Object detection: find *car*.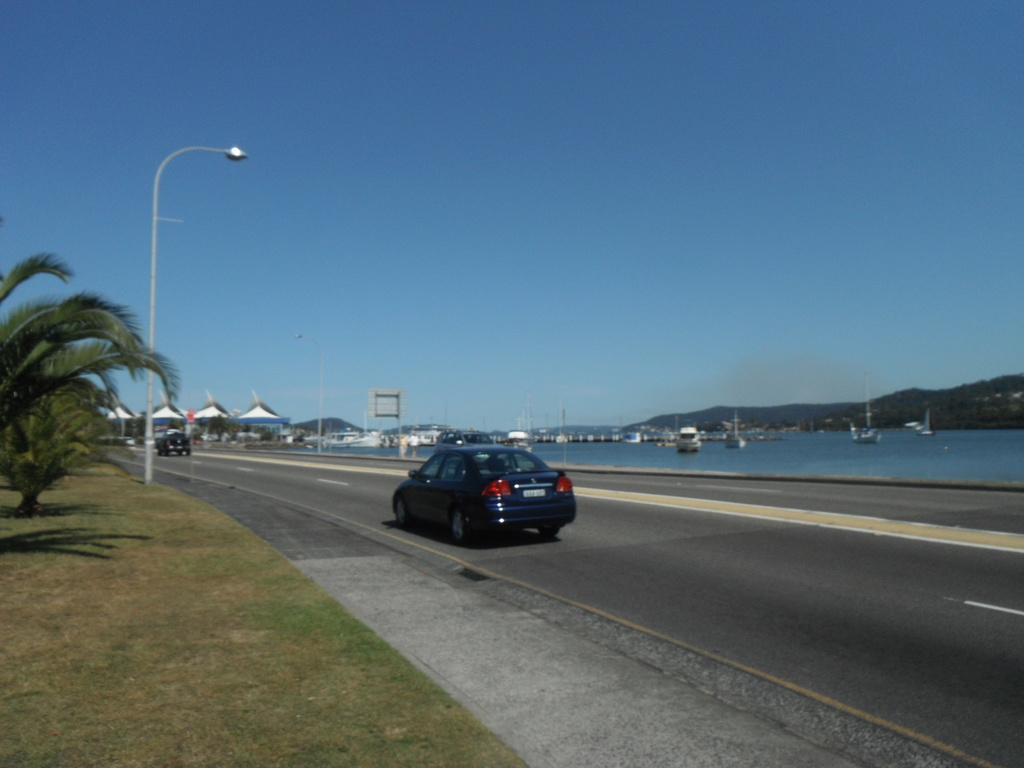
bbox=[438, 431, 496, 463].
